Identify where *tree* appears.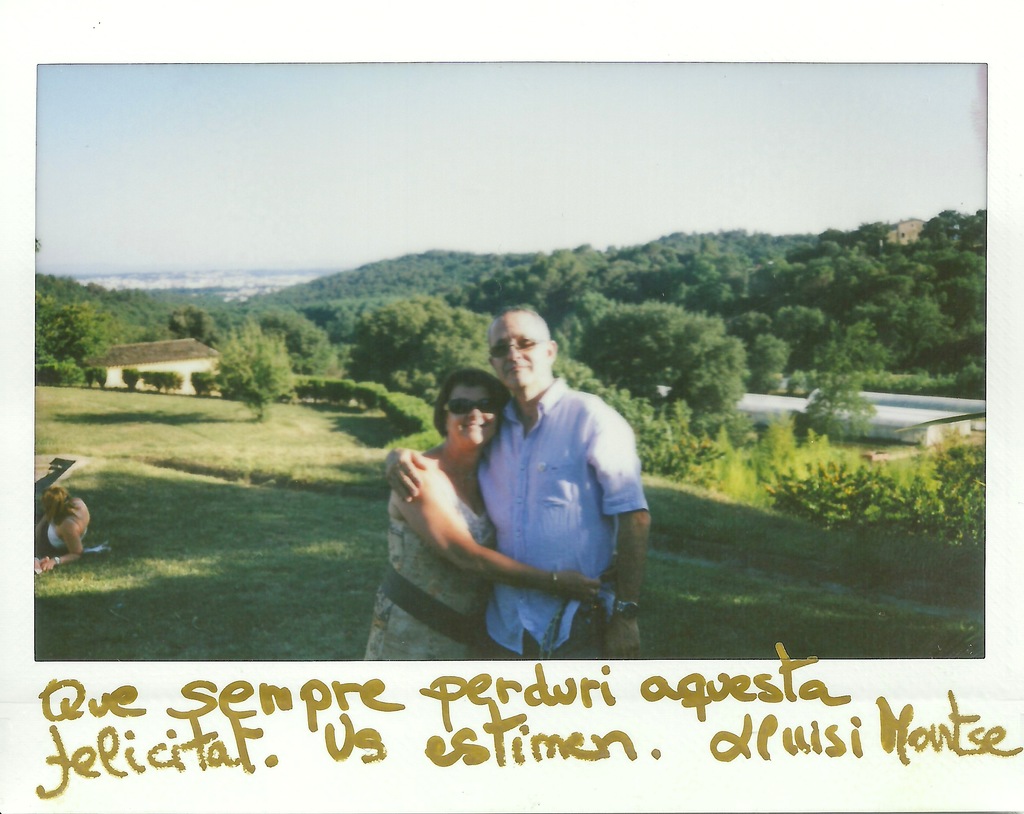
Appears at <bbox>738, 310, 767, 334</bbox>.
